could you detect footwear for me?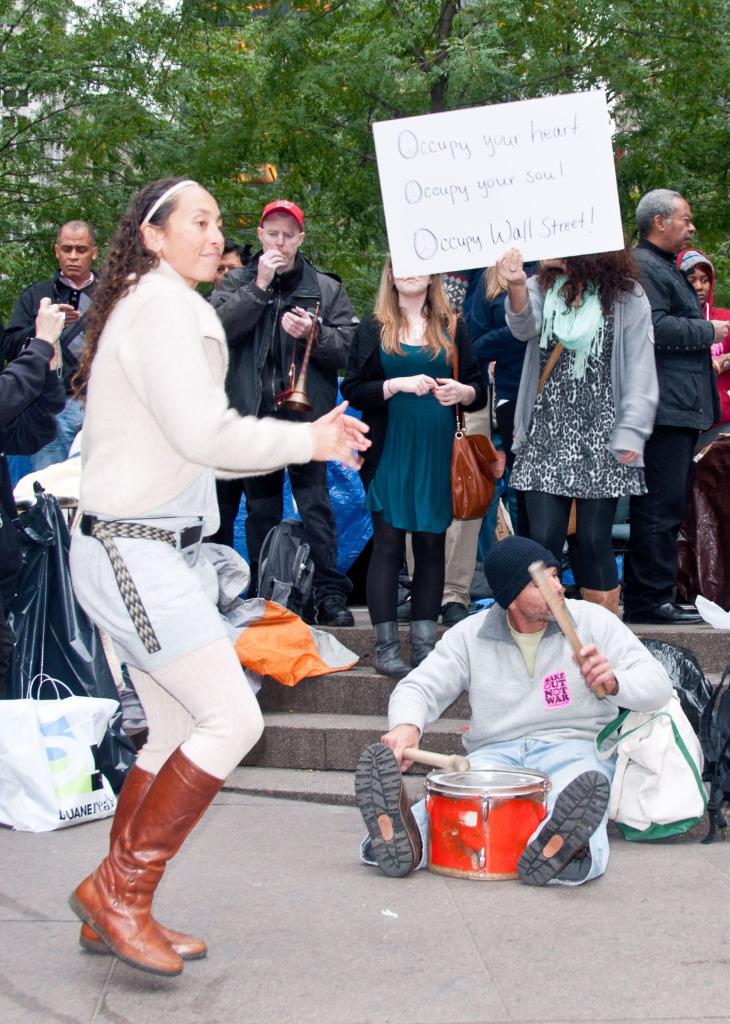
Detection result: x1=409 y1=619 x2=444 y2=671.
